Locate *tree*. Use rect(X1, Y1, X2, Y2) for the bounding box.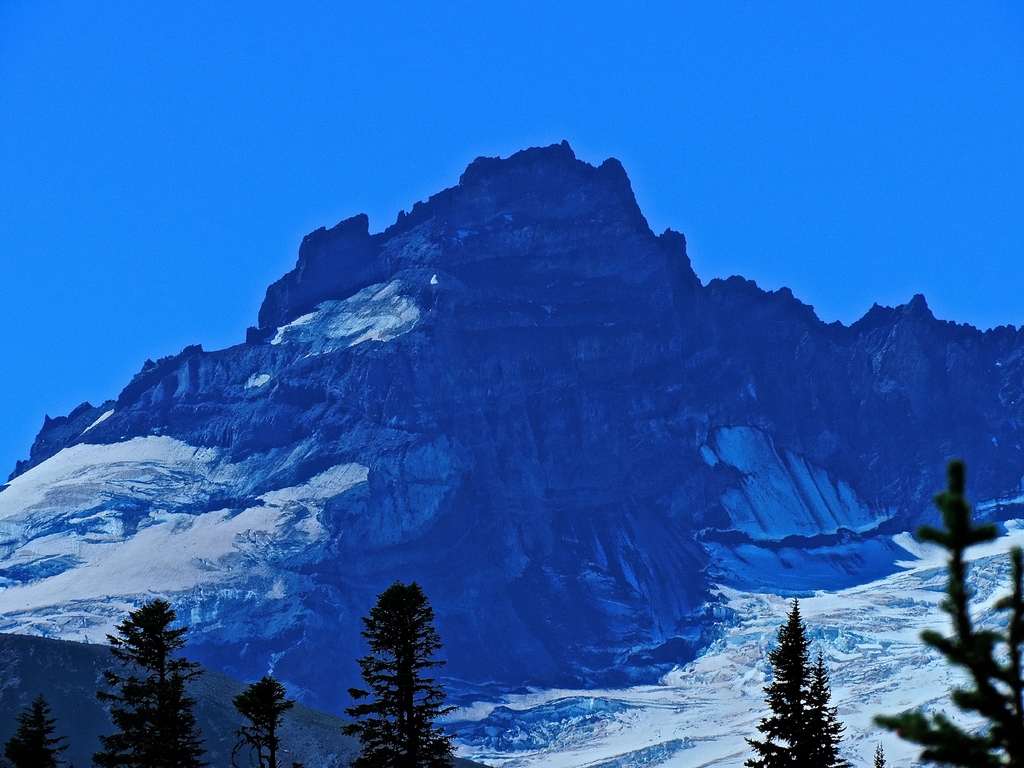
rect(876, 458, 1023, 767).
